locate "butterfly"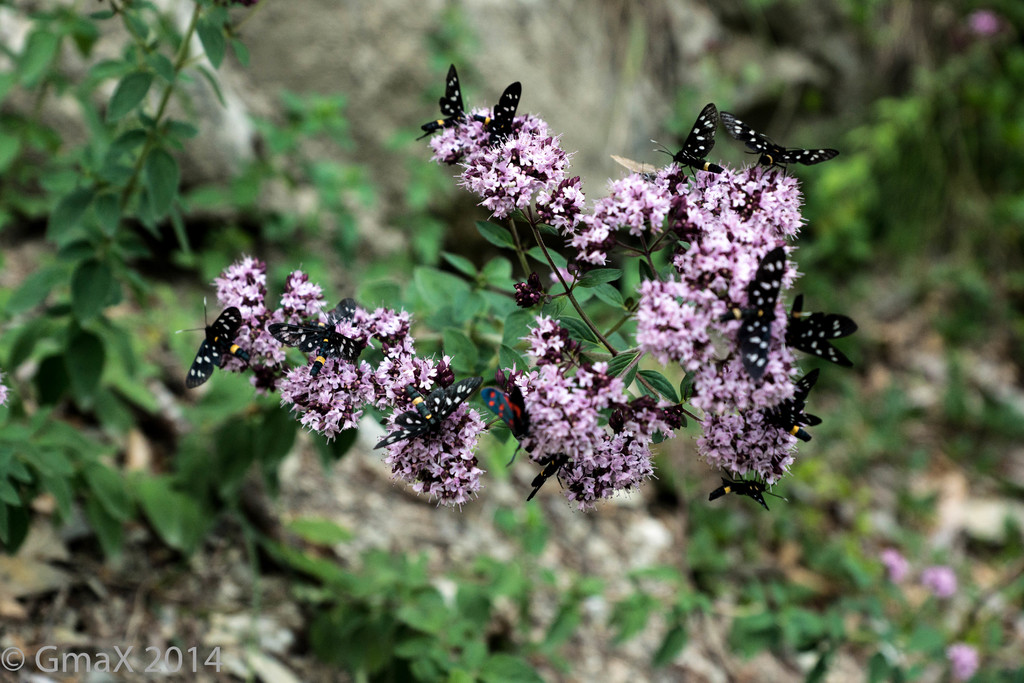
pyautogui.locateOnScreen(528, 458, 575, 502)
